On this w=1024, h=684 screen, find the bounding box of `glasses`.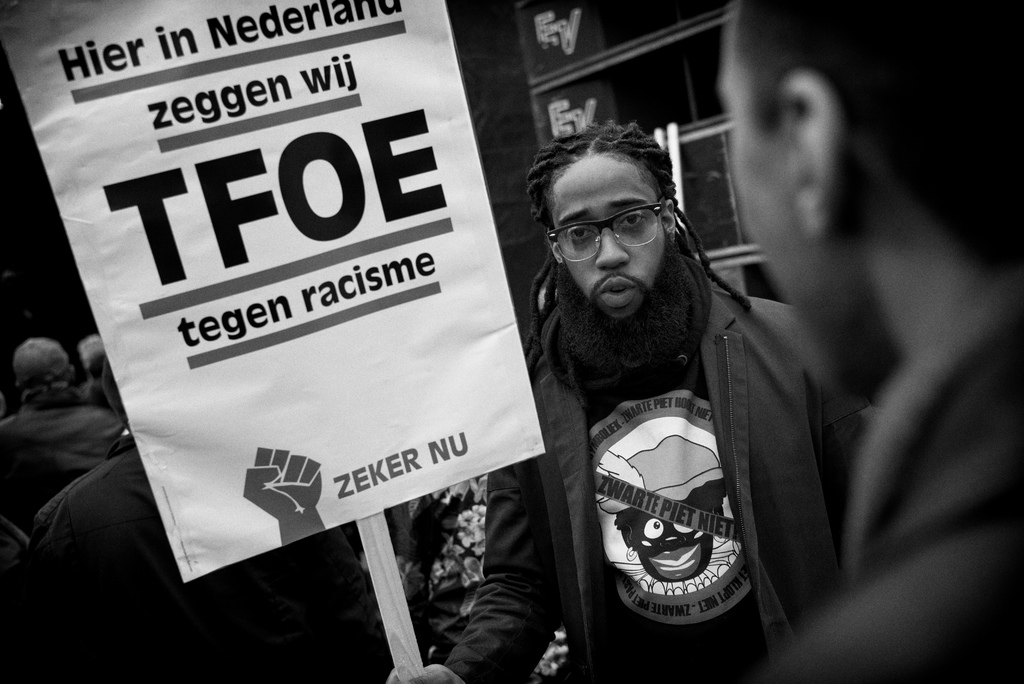
Bounding box: x1=545 y1=189 x2=673 y2=267.
